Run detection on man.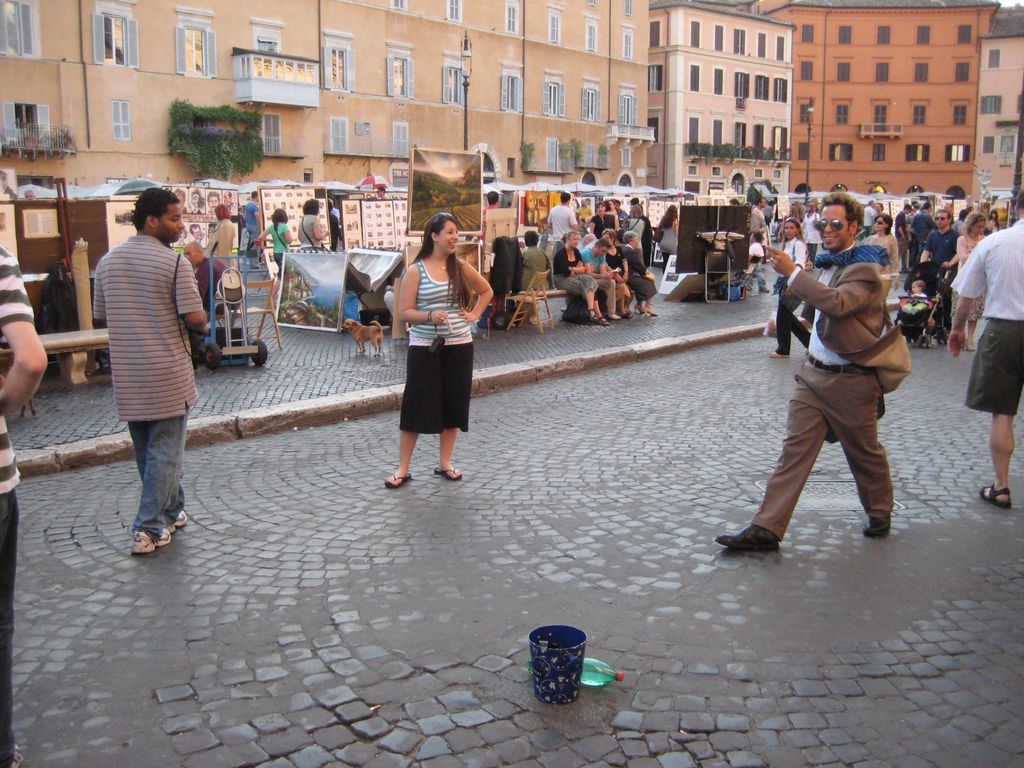
Result: 578 241 625 320.
